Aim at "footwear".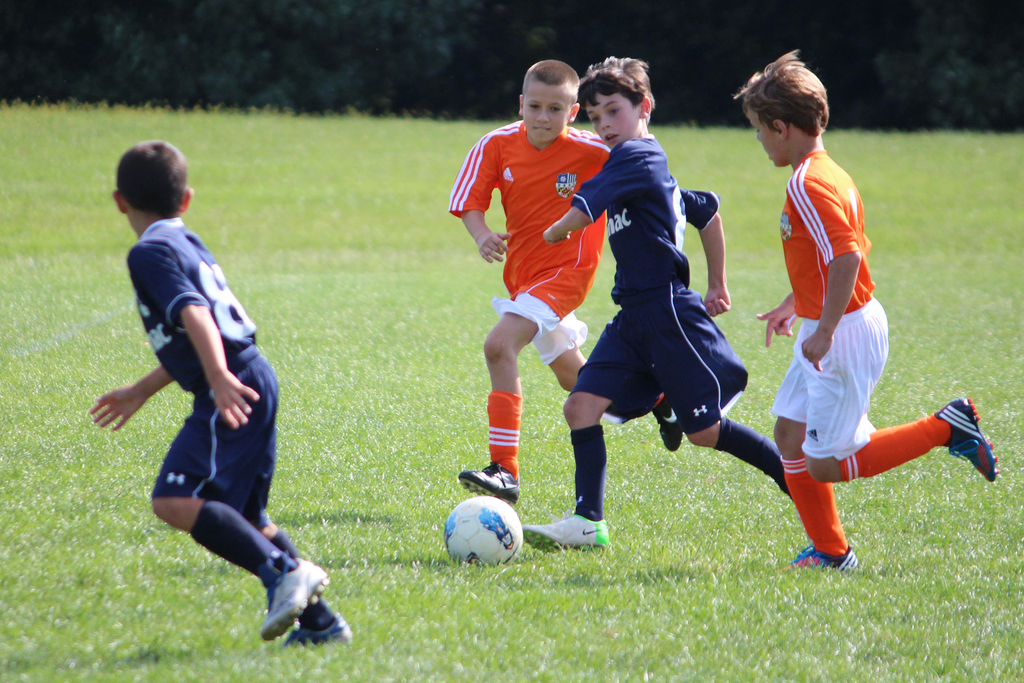
Aimed at bbox=[936, 398, 1004, 489].
